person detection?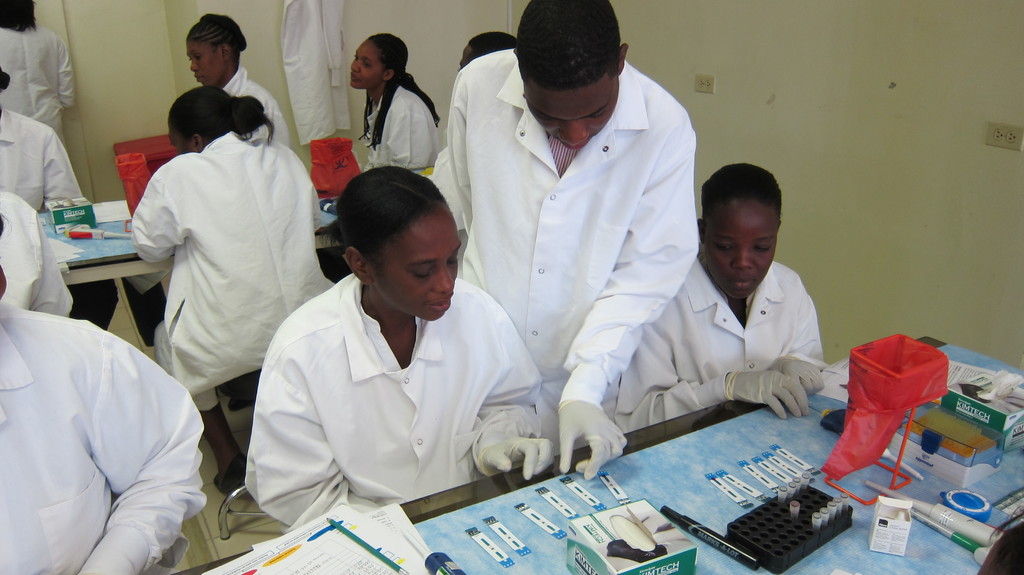
box(2, 0, 835, 574)
